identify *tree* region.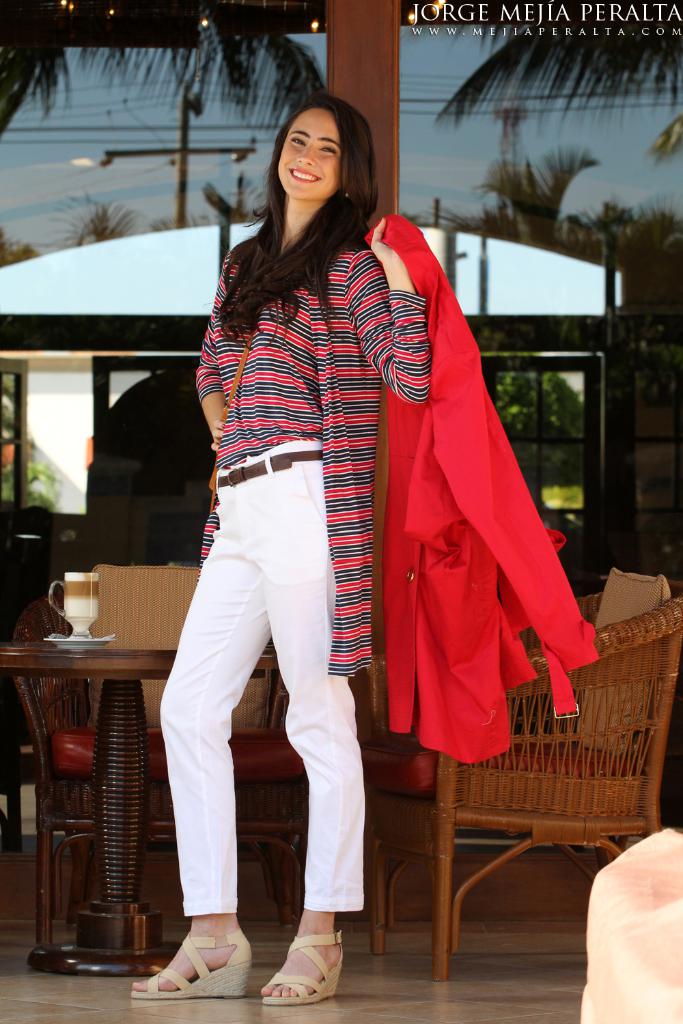
Region: 434:26:682:131.
